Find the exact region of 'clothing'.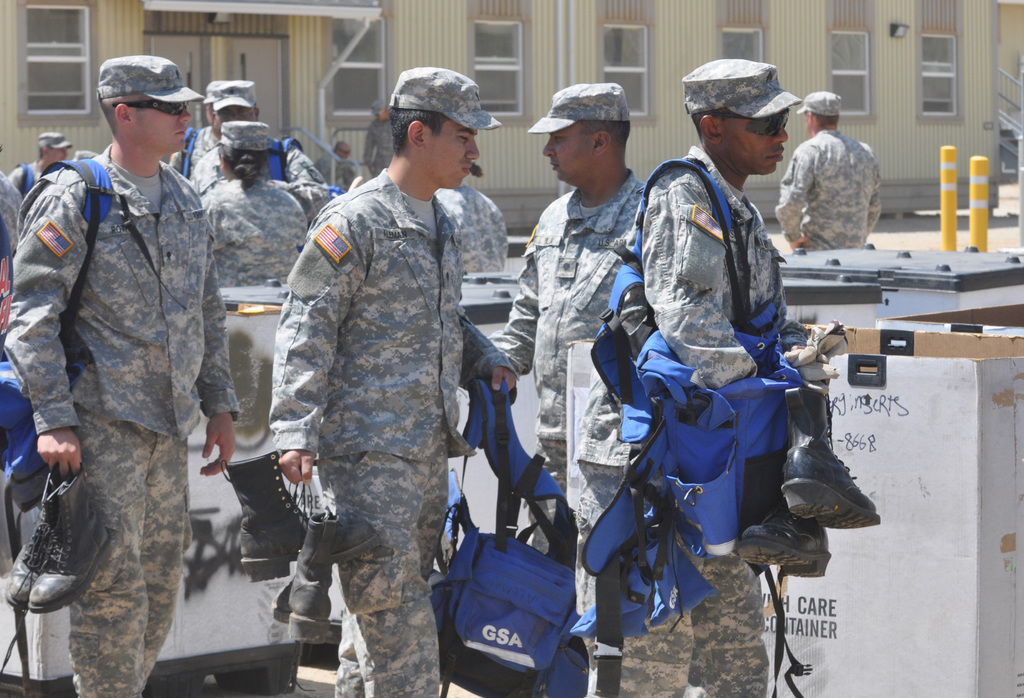
Exact region: 768:122:894:261.
